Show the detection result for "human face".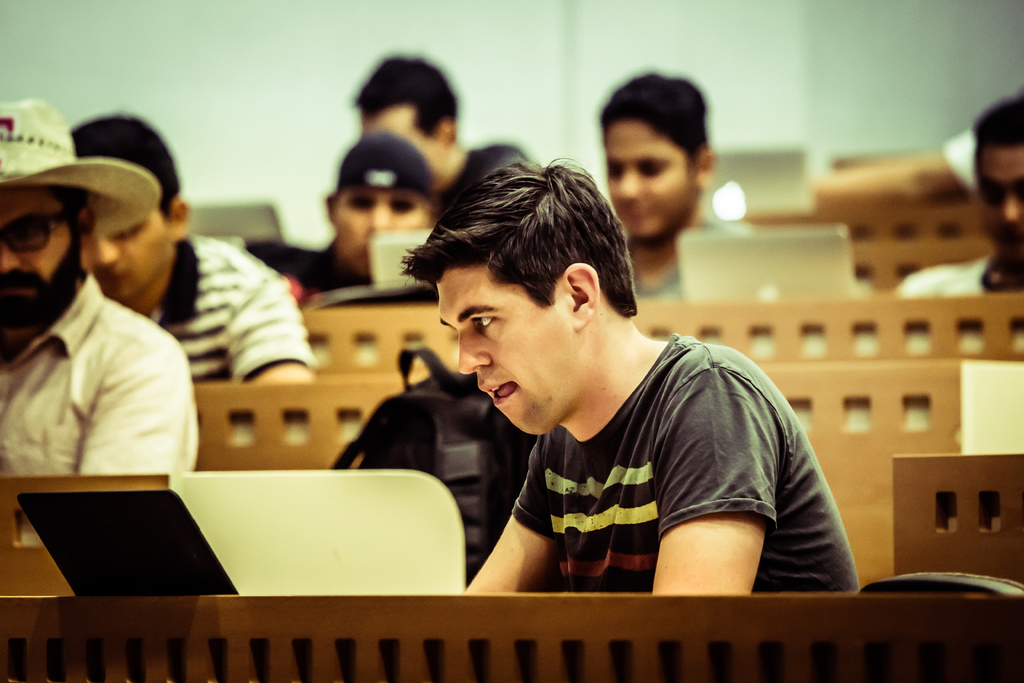
box(975, 146, 1023, 261).
